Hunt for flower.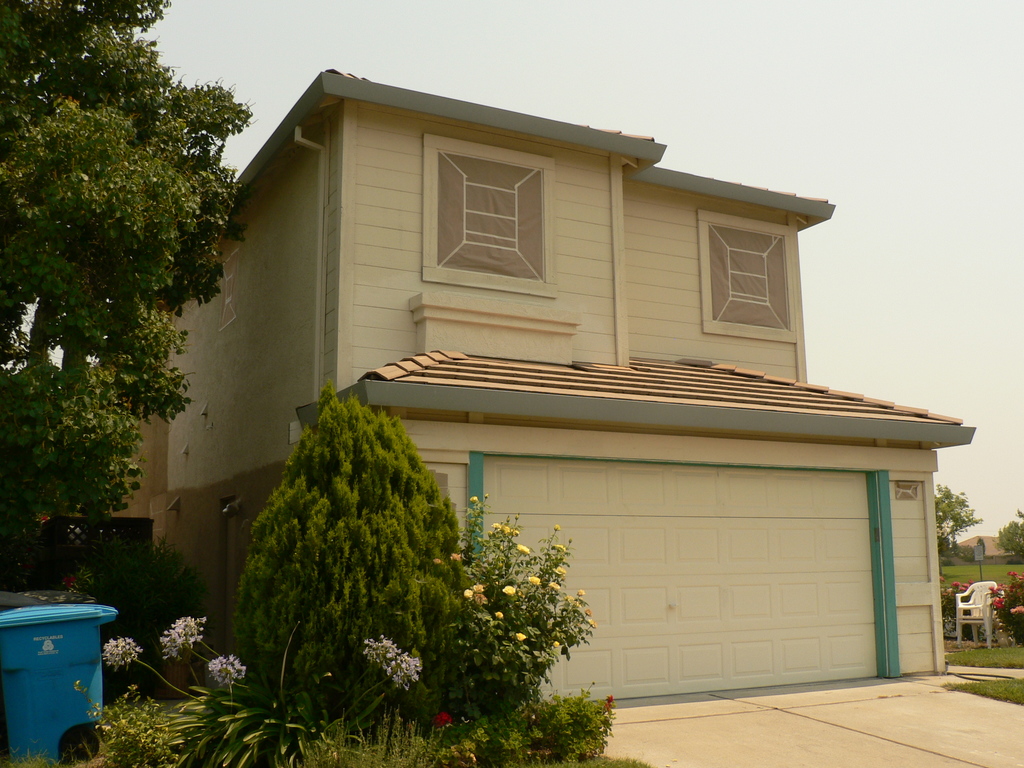
Hunted down at region(433, 557, 441, 566).
